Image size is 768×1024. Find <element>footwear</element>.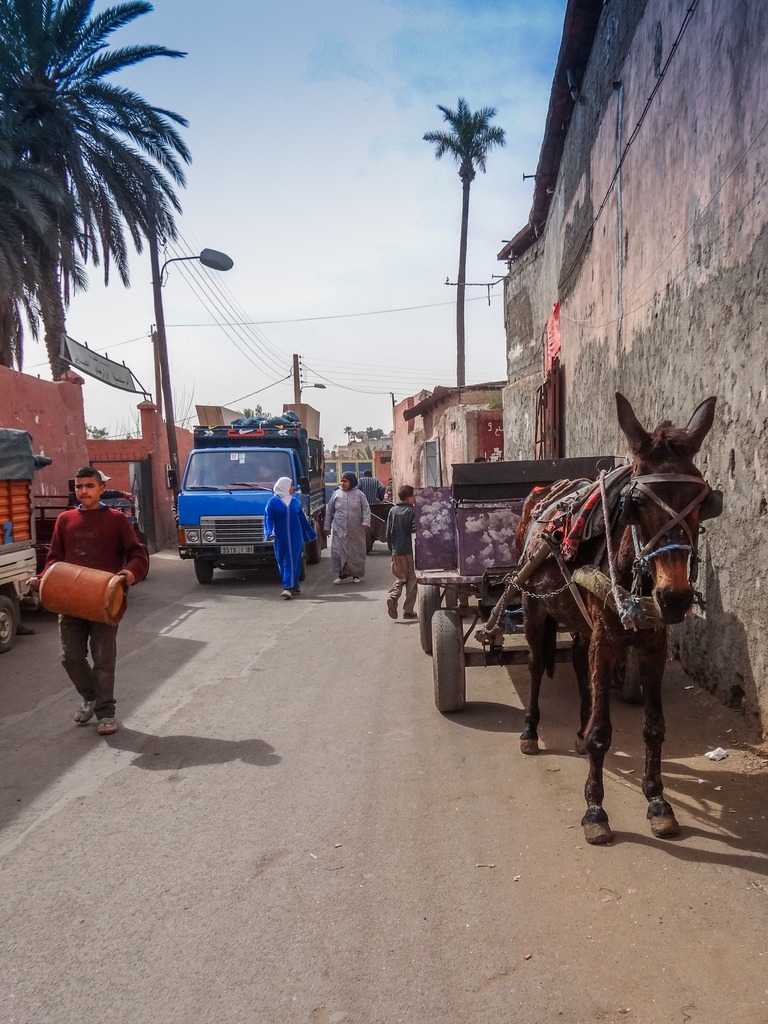
x1=99, y1=703, x2=118, y2=741.
